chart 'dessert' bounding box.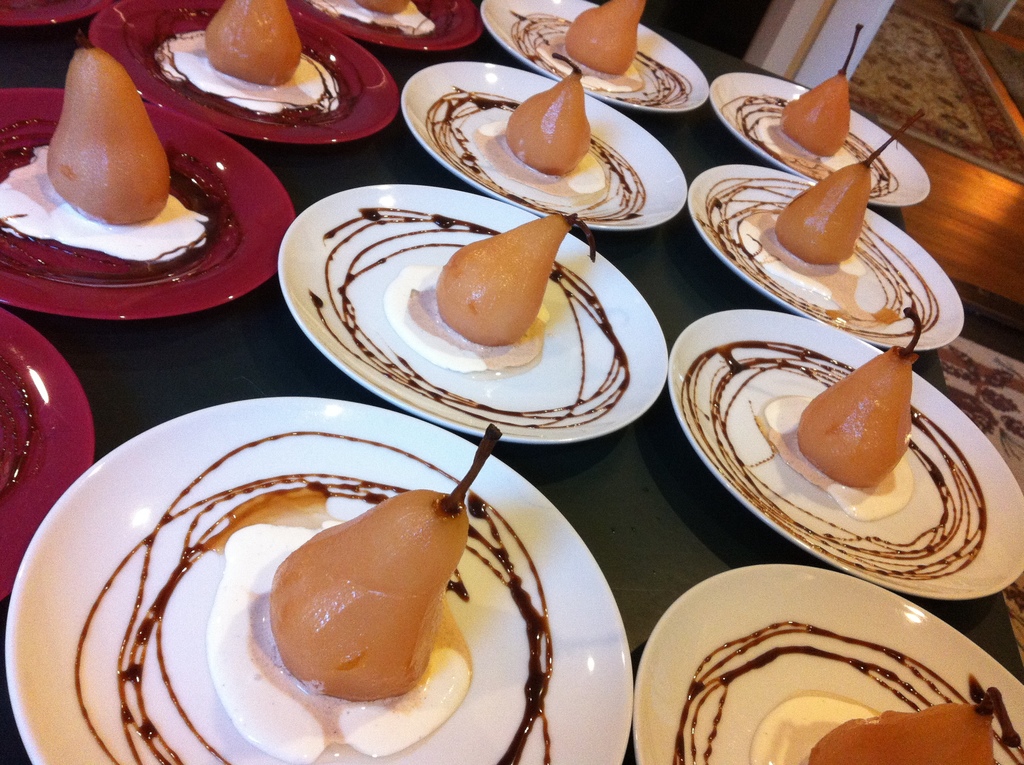
Charted: 686/305/986/574.
